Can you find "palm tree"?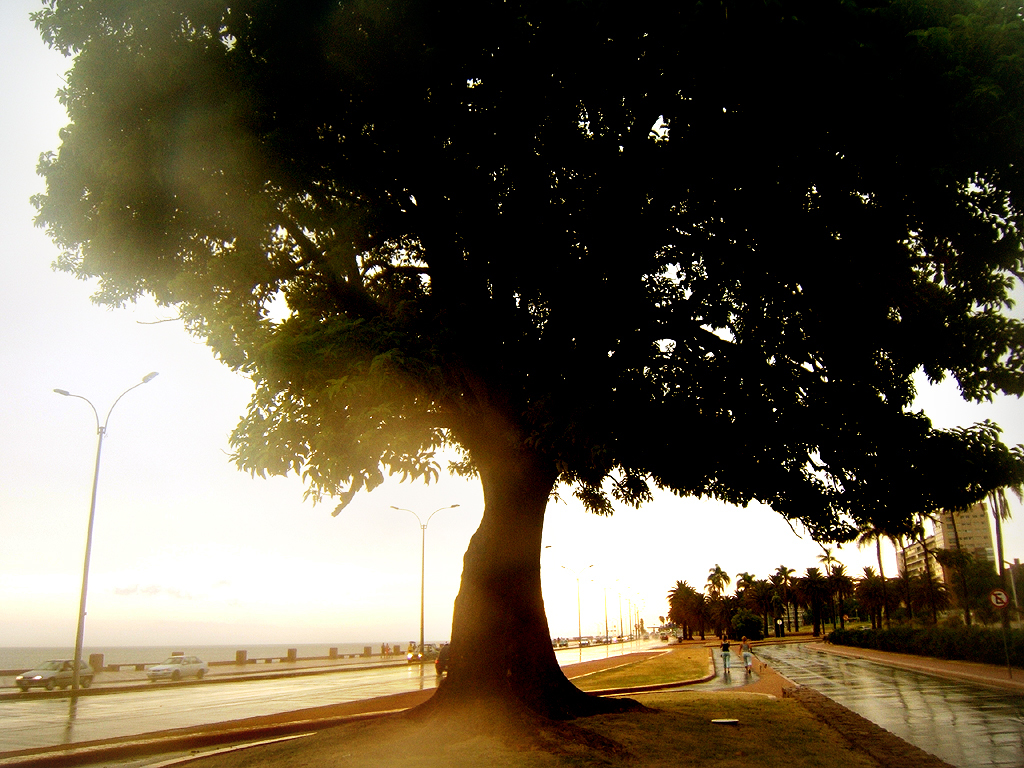
Yes, bounding box: box(664, 577, 706, 638).
